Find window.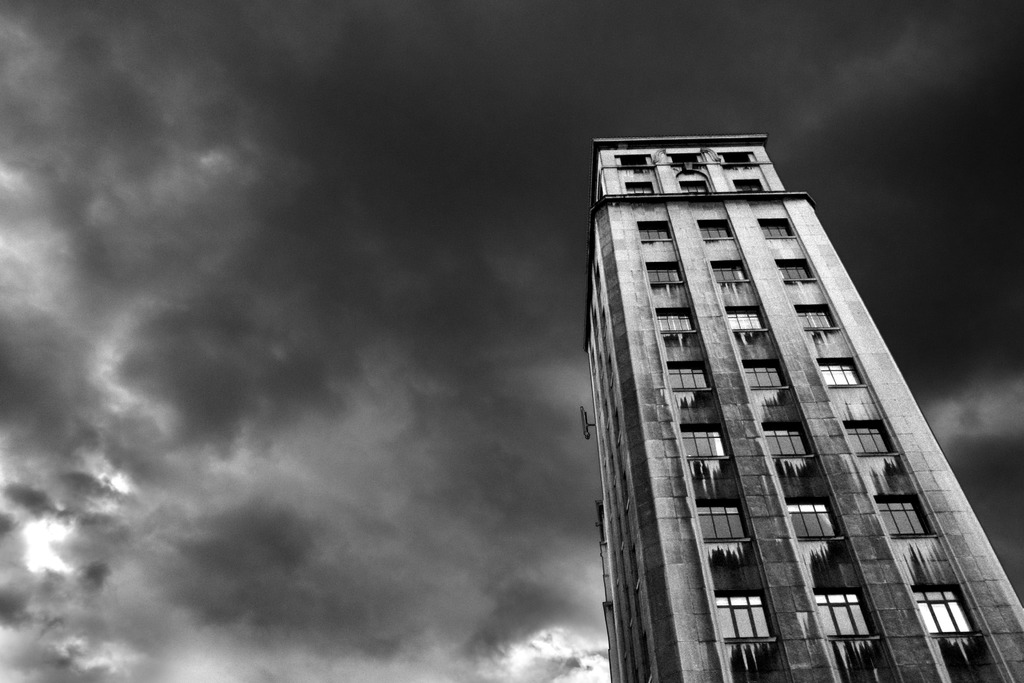
795, 305, 837, 329.
